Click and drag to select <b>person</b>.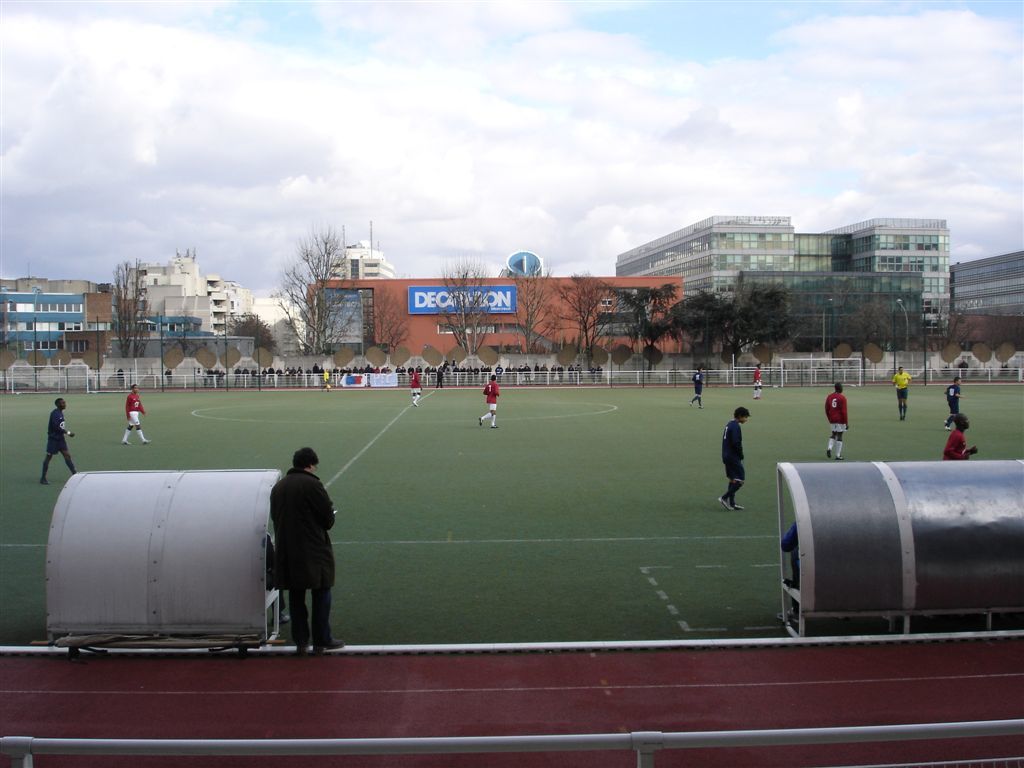
Selection: bbox(693, 368, 702, 402).
